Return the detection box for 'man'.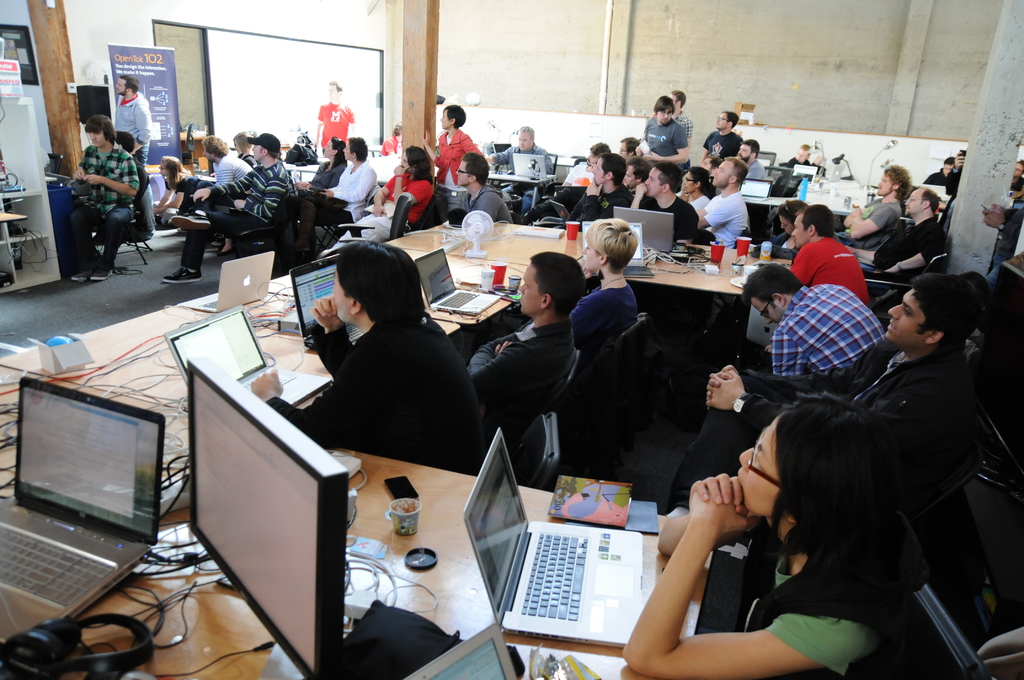
<region>698, 108, 743, 166</region>.
